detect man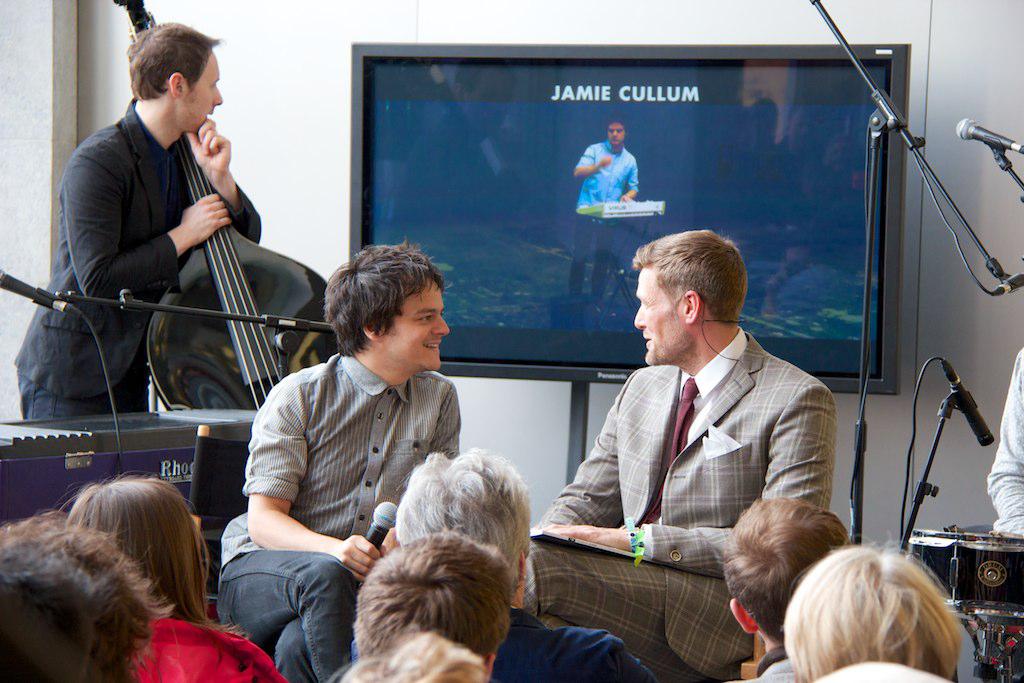
577:120:635:300
